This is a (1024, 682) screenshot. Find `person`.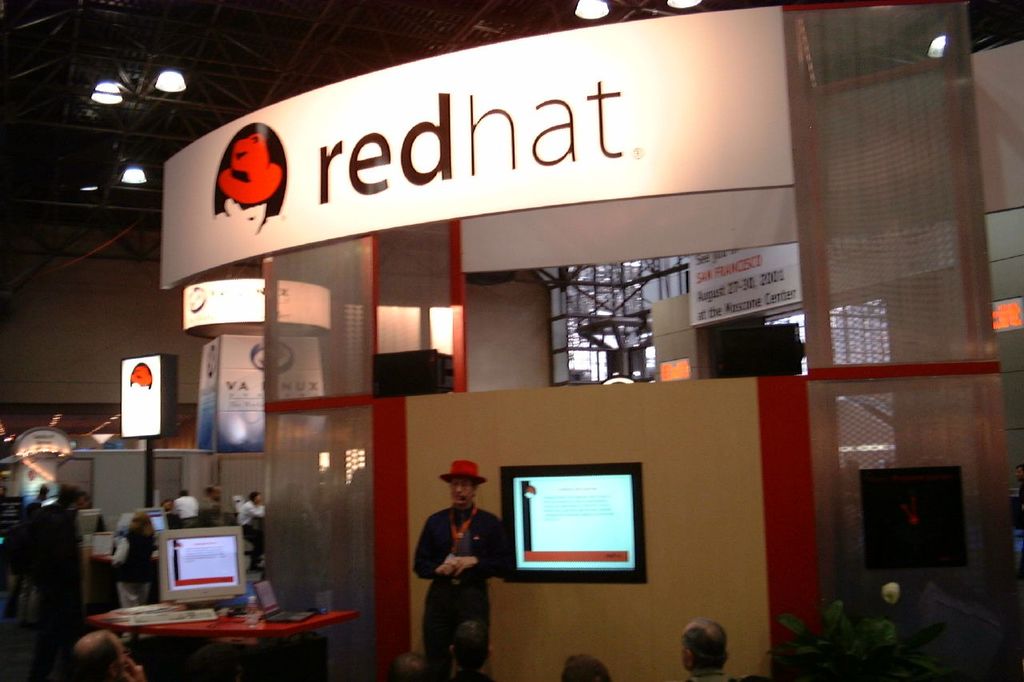
Bounding box: 682,620,721,676.
